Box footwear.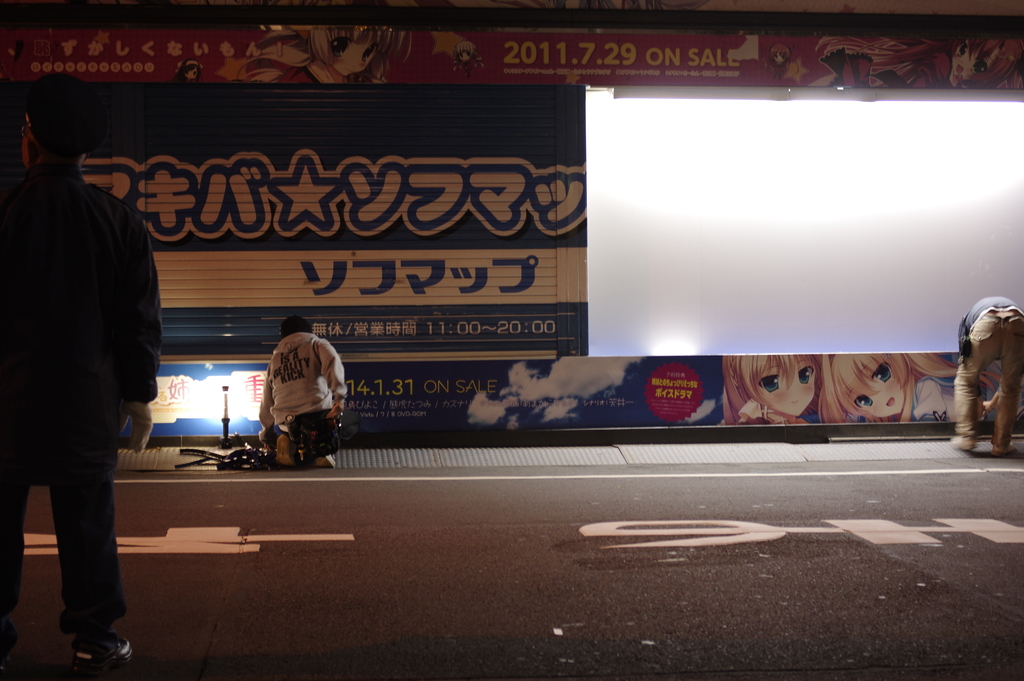
left=267, top=423, right=298, bottom=465.
